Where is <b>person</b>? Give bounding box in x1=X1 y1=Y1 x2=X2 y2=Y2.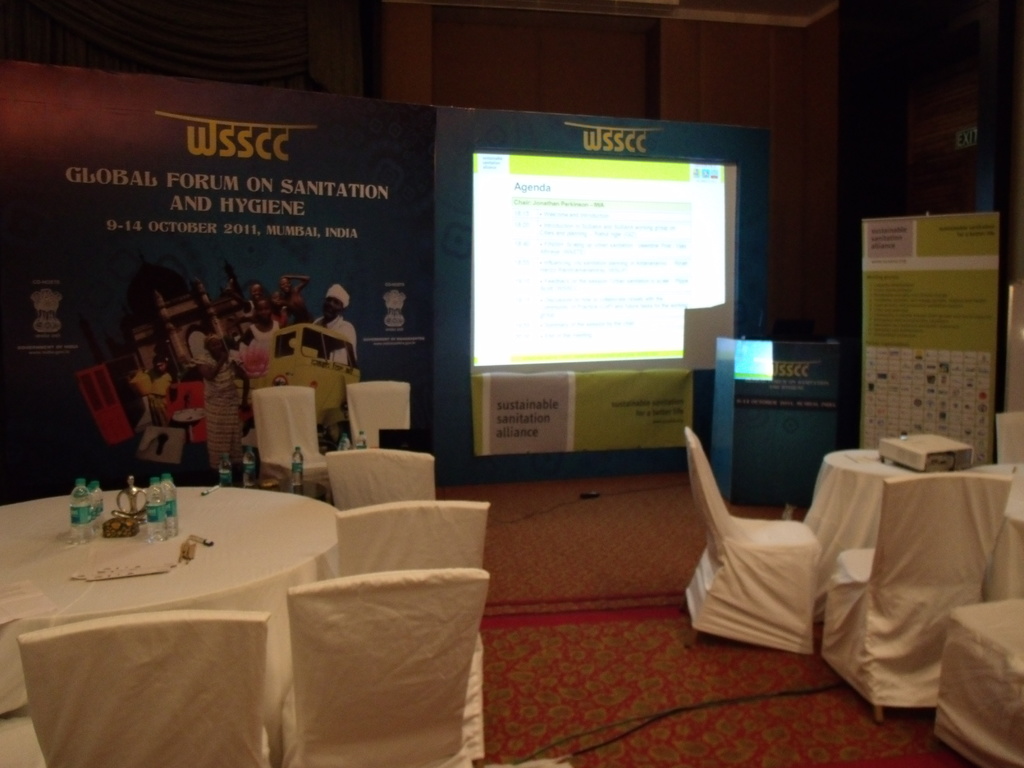
x1=225 y1=282 x2=268 y2=325.
